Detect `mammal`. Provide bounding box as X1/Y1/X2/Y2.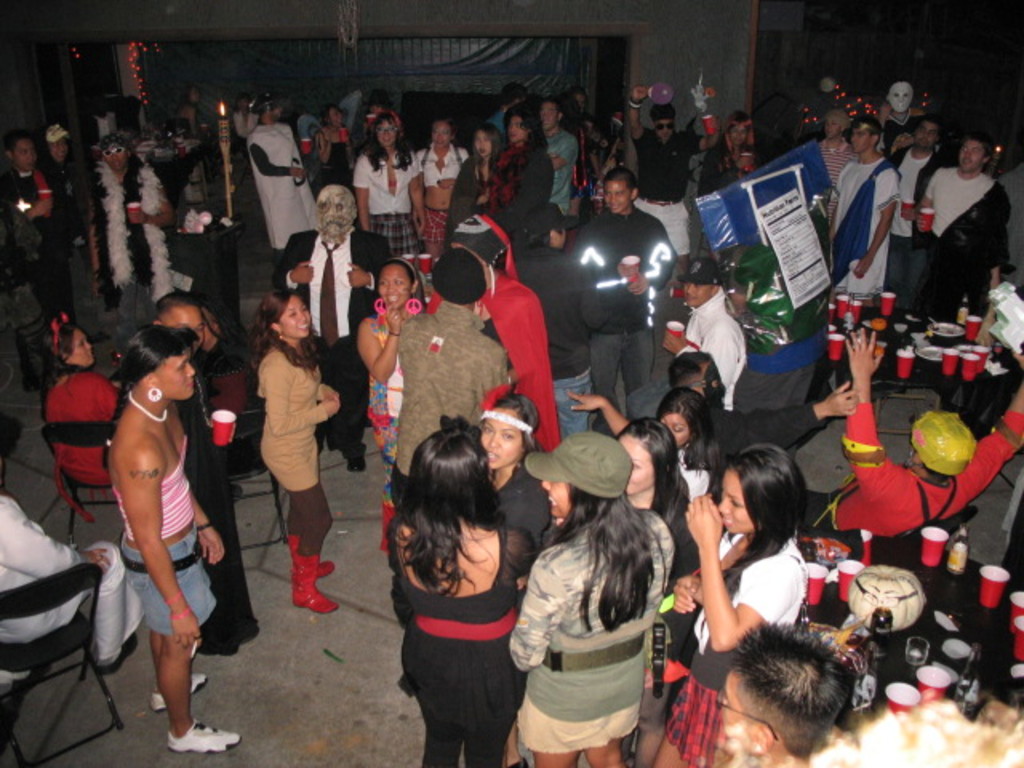
46/312/122/480.
